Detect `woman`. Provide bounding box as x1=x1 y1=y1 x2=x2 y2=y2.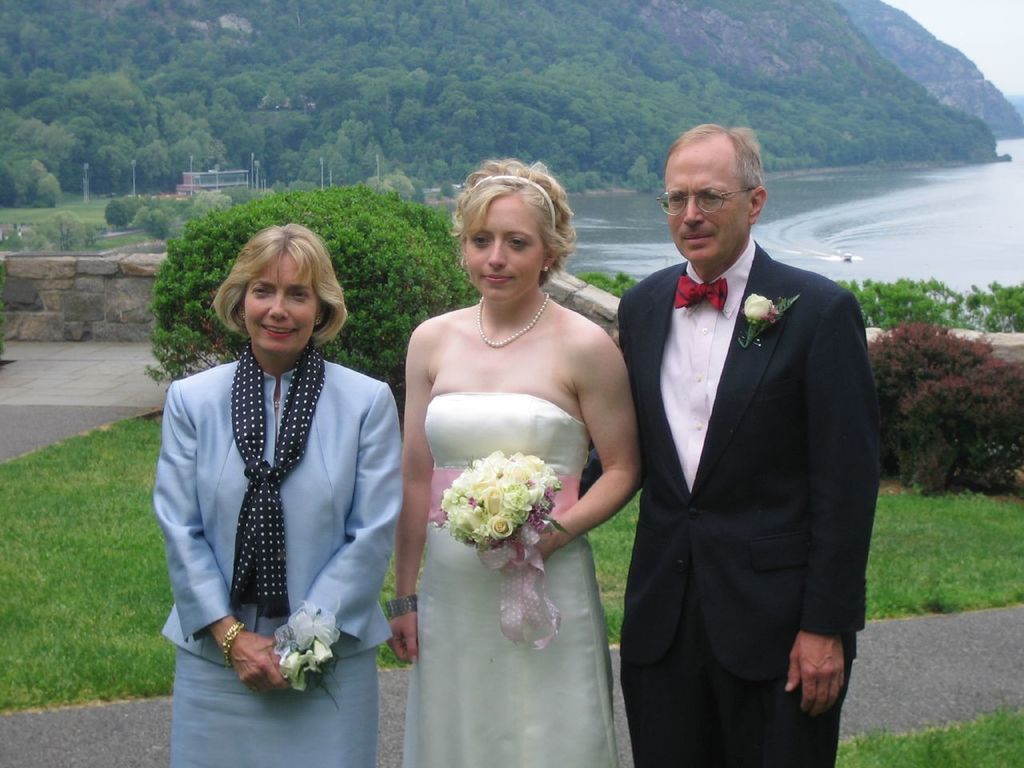
x1=144 y1=214 x2=409 y2=767.
